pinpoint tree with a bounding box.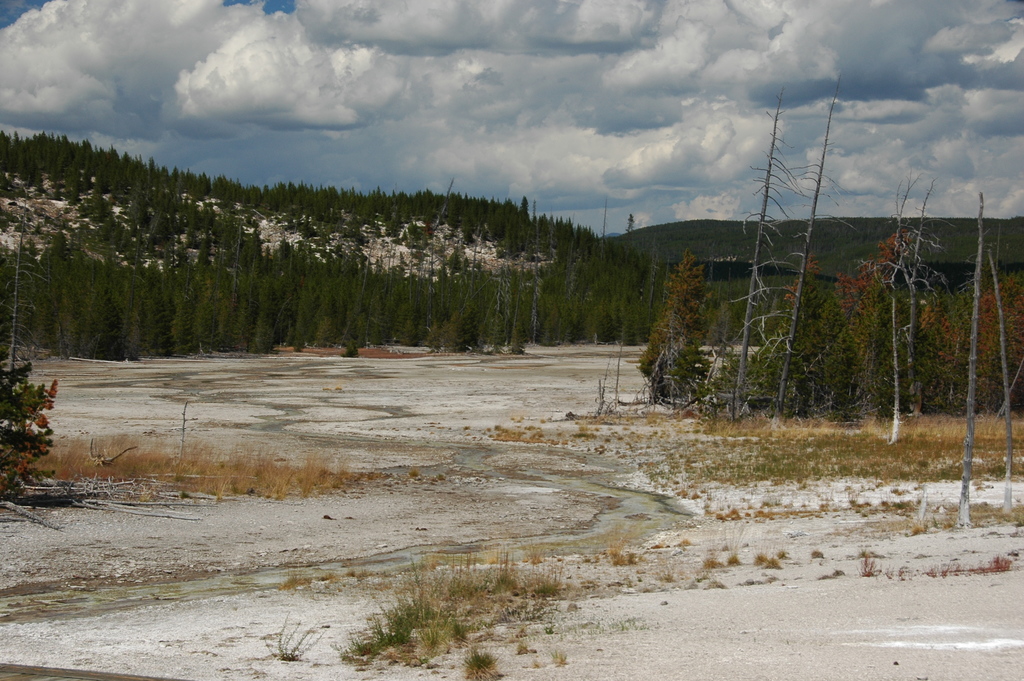
266,170,374,217.
